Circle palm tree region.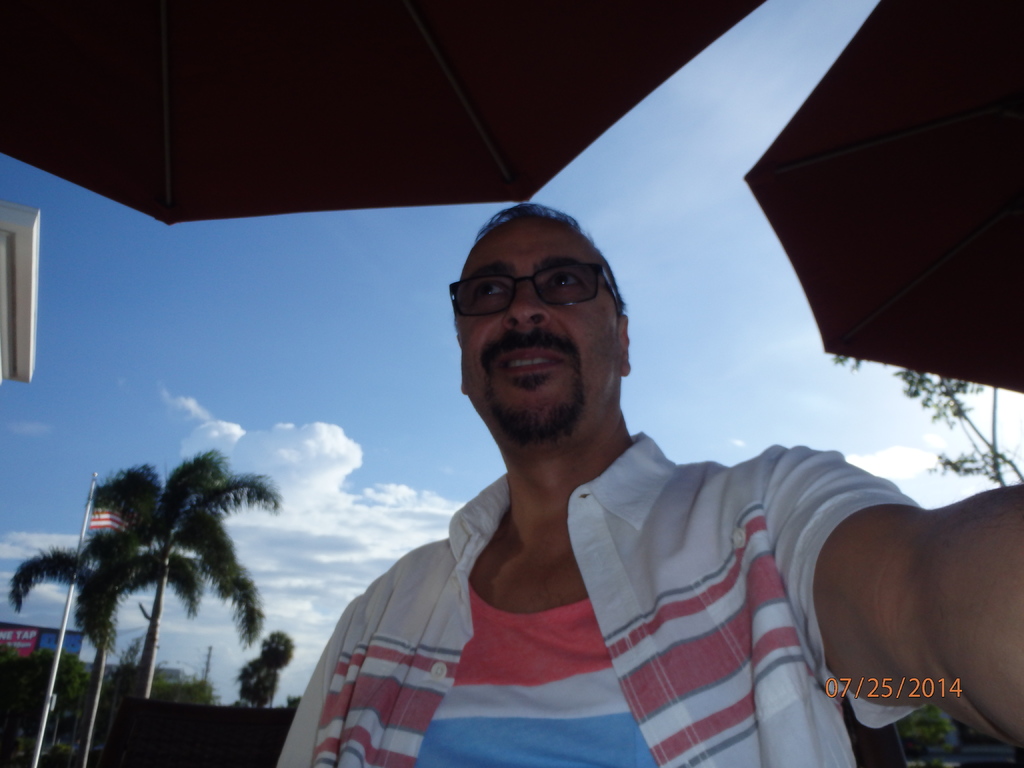
Region: bbox=(84, 458, 246, 735).
